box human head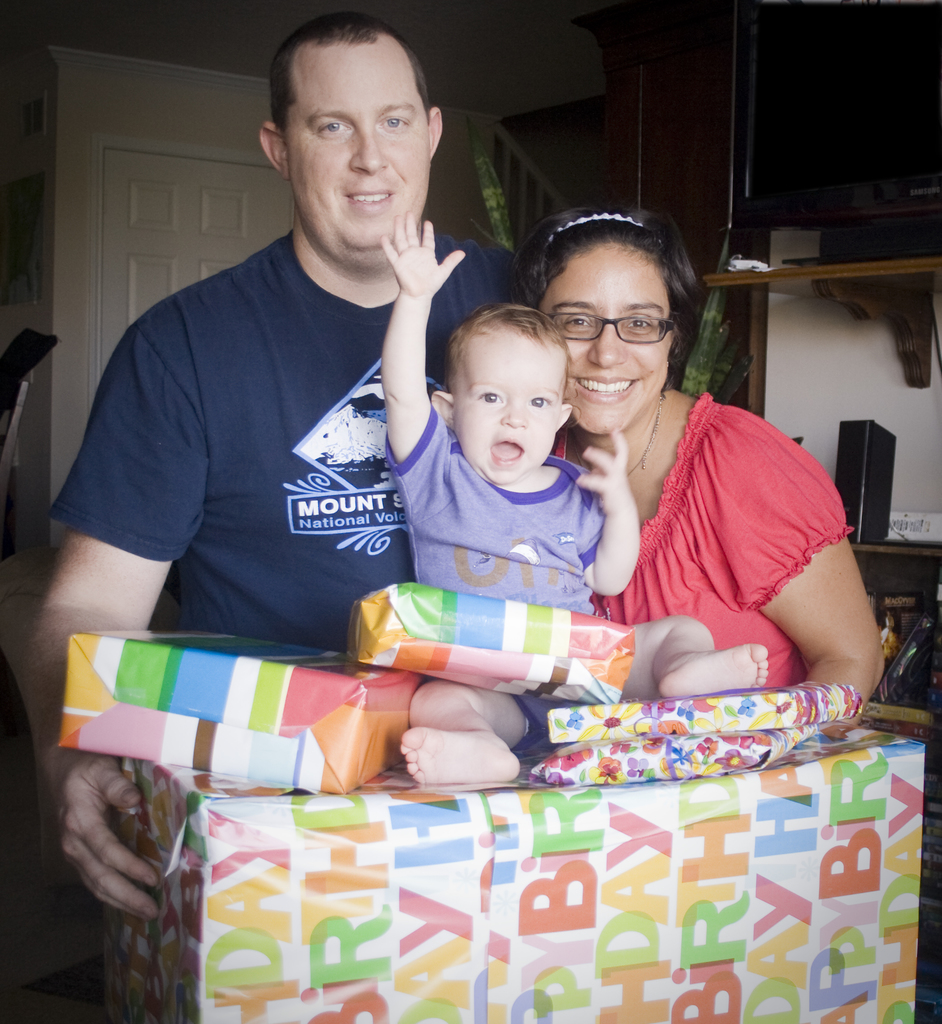
<bbox>510, 199, 711, 436</bbox>
